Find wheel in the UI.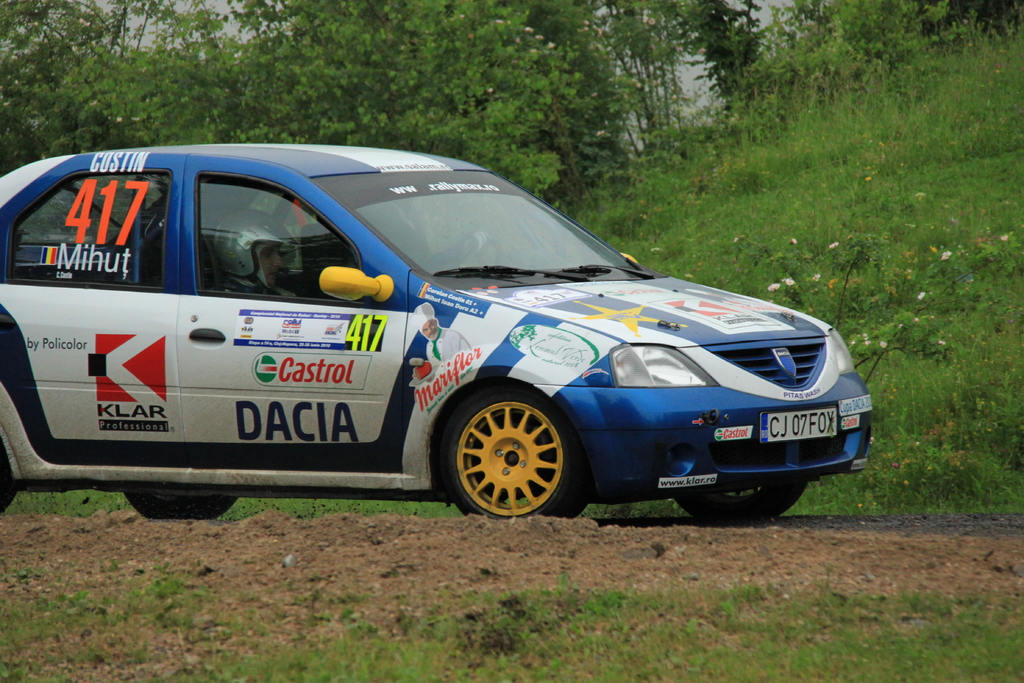
UI element at box=[125, 493, 237, 520].
